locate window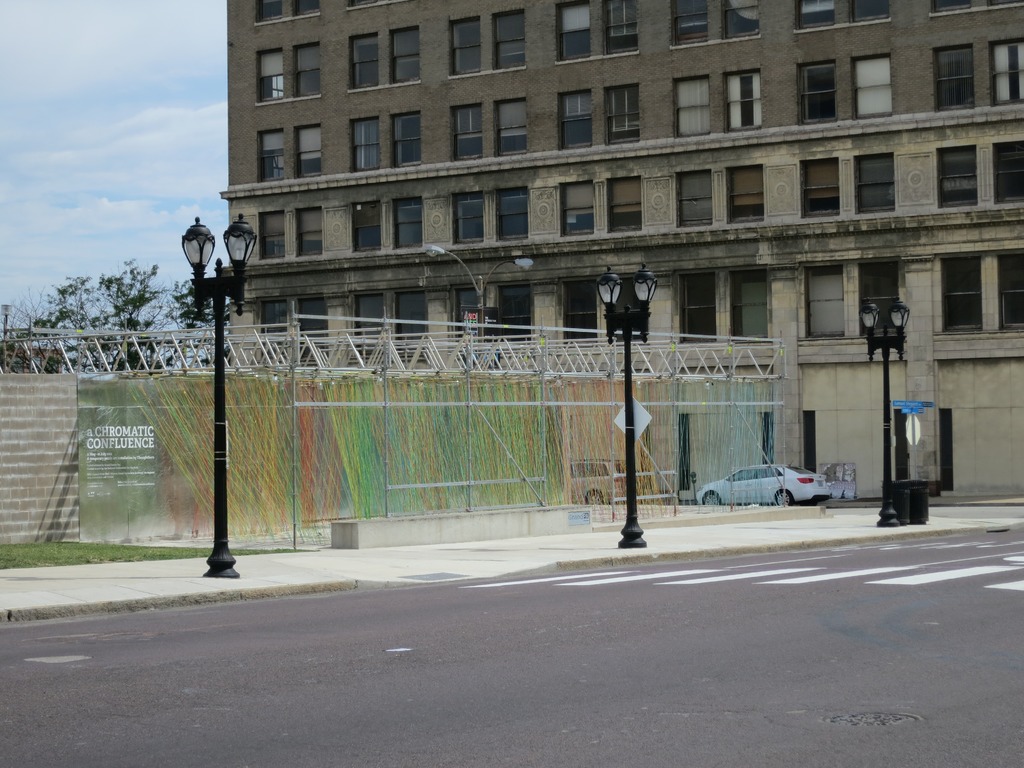
Rect(296, 124, 322, 179)
